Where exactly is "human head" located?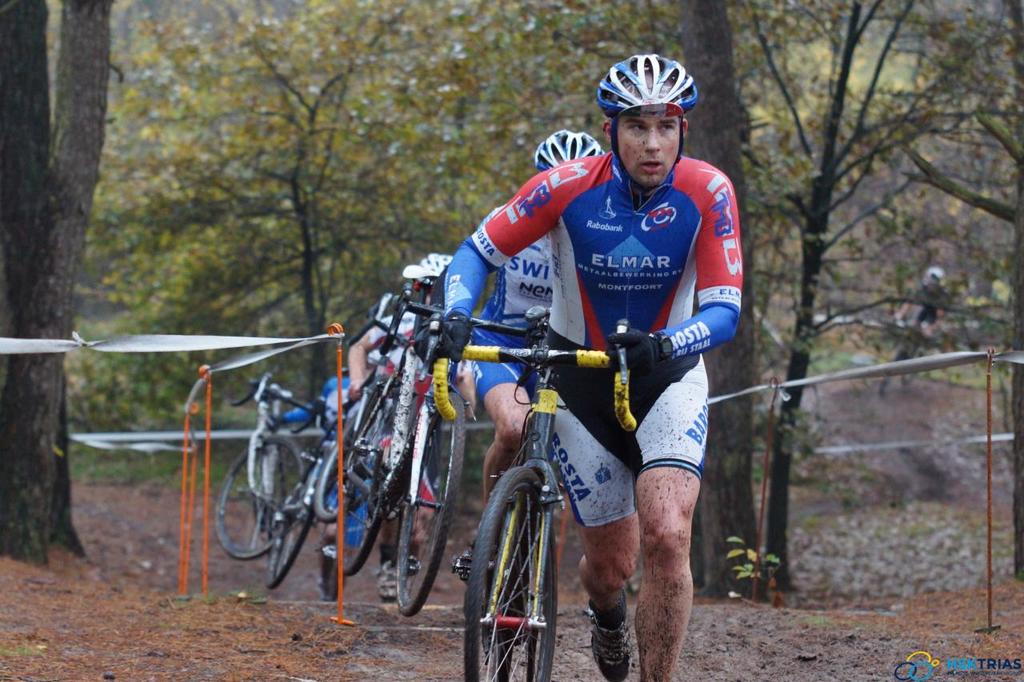
Its bounding box is [left=579, top=47, right=705, bottom=208].
